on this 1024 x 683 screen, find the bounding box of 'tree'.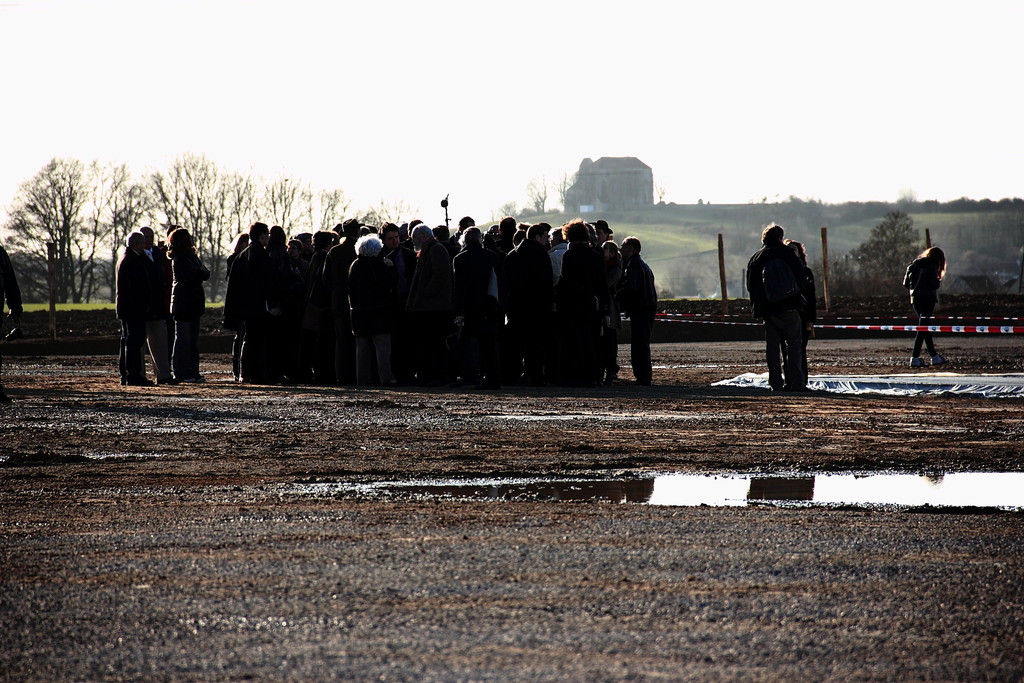
Bounding box: (522,180,558,218).
